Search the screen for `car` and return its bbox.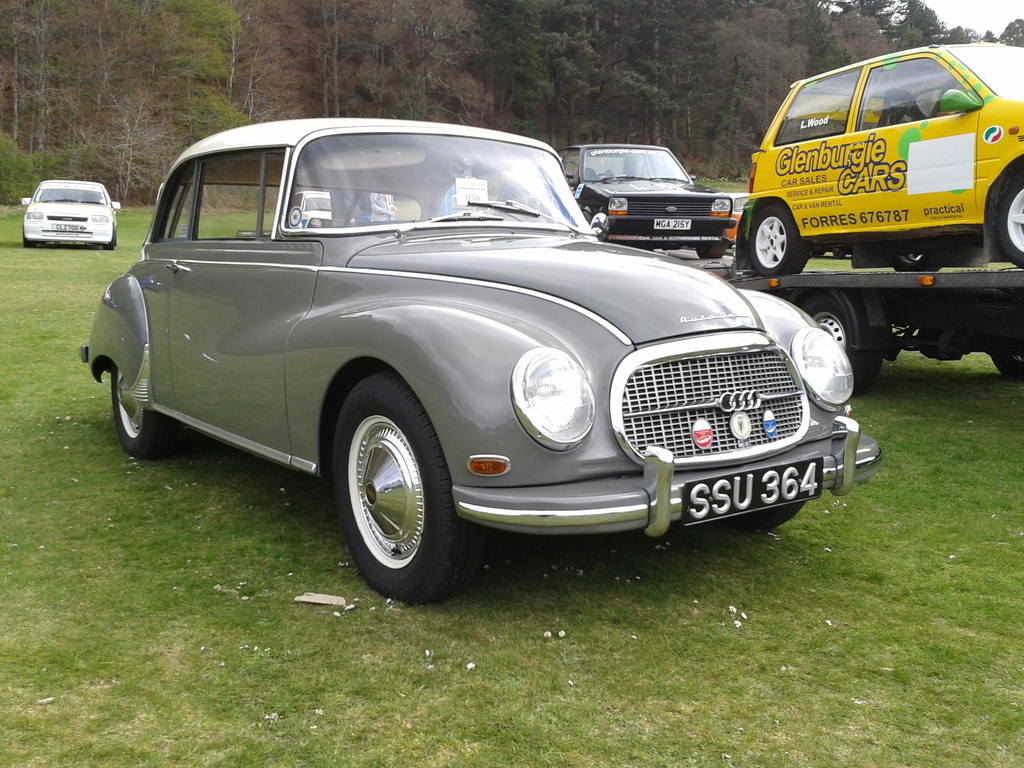
Found: {"left": 551, "top": 139, "right": 735, "bottom": 266}.
